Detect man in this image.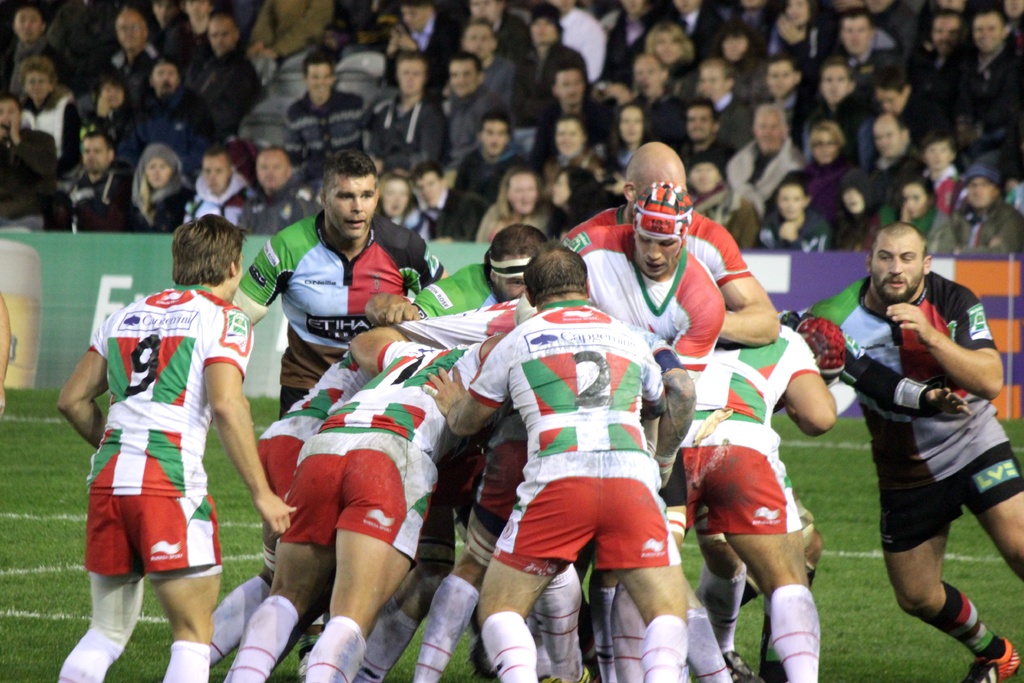
Detection: rect(444, 47, 509, 169).
